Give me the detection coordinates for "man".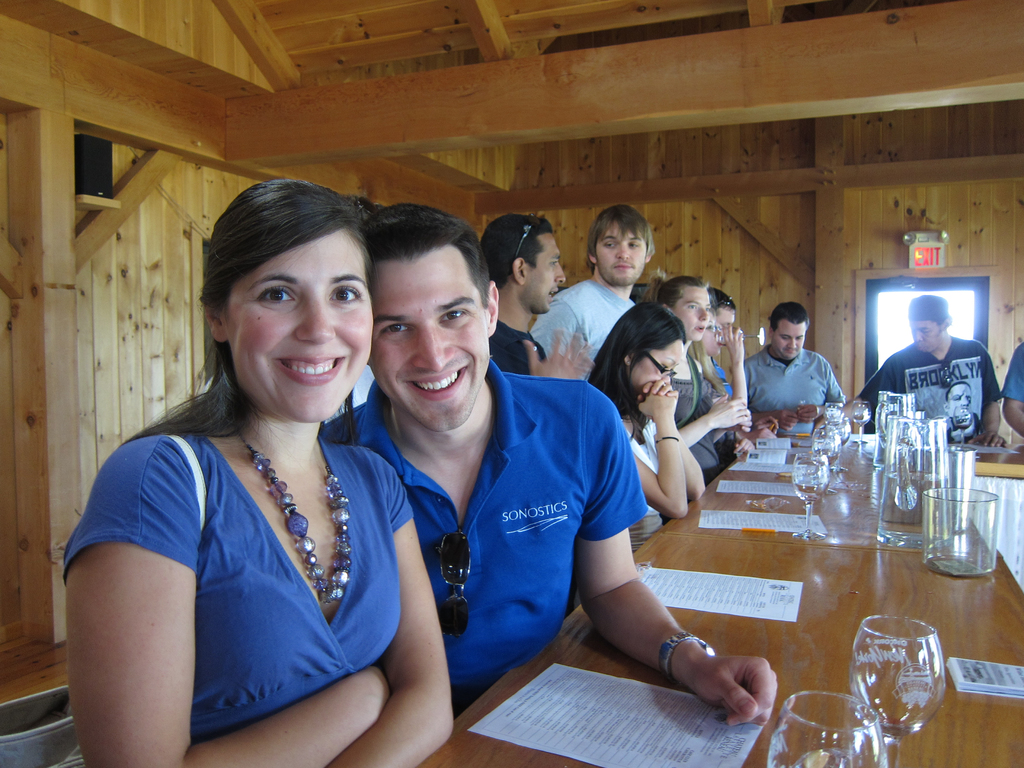
detection(530, 202, 650, 383).
